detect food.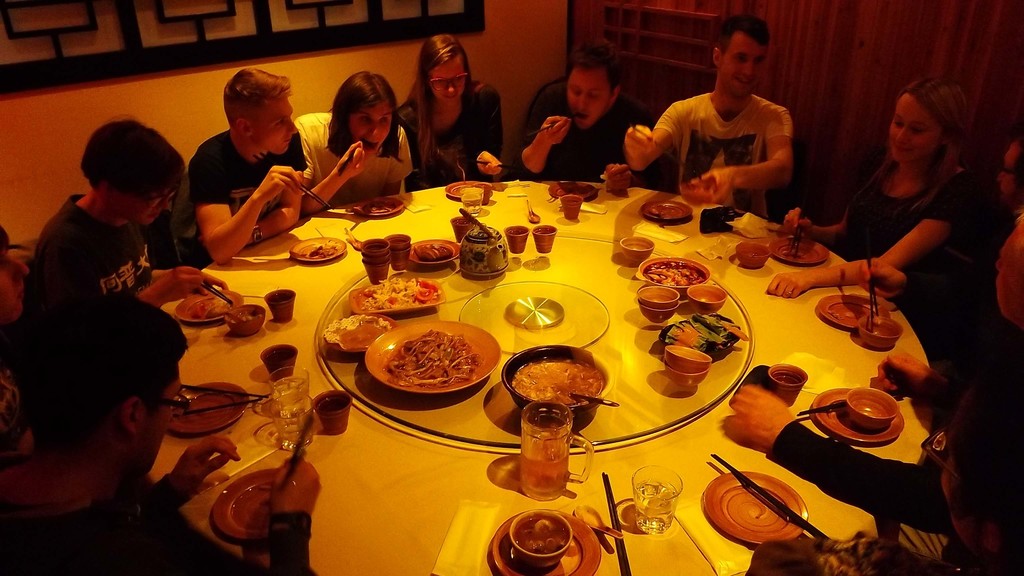
Detected at region(388, 330, 483, 389).
